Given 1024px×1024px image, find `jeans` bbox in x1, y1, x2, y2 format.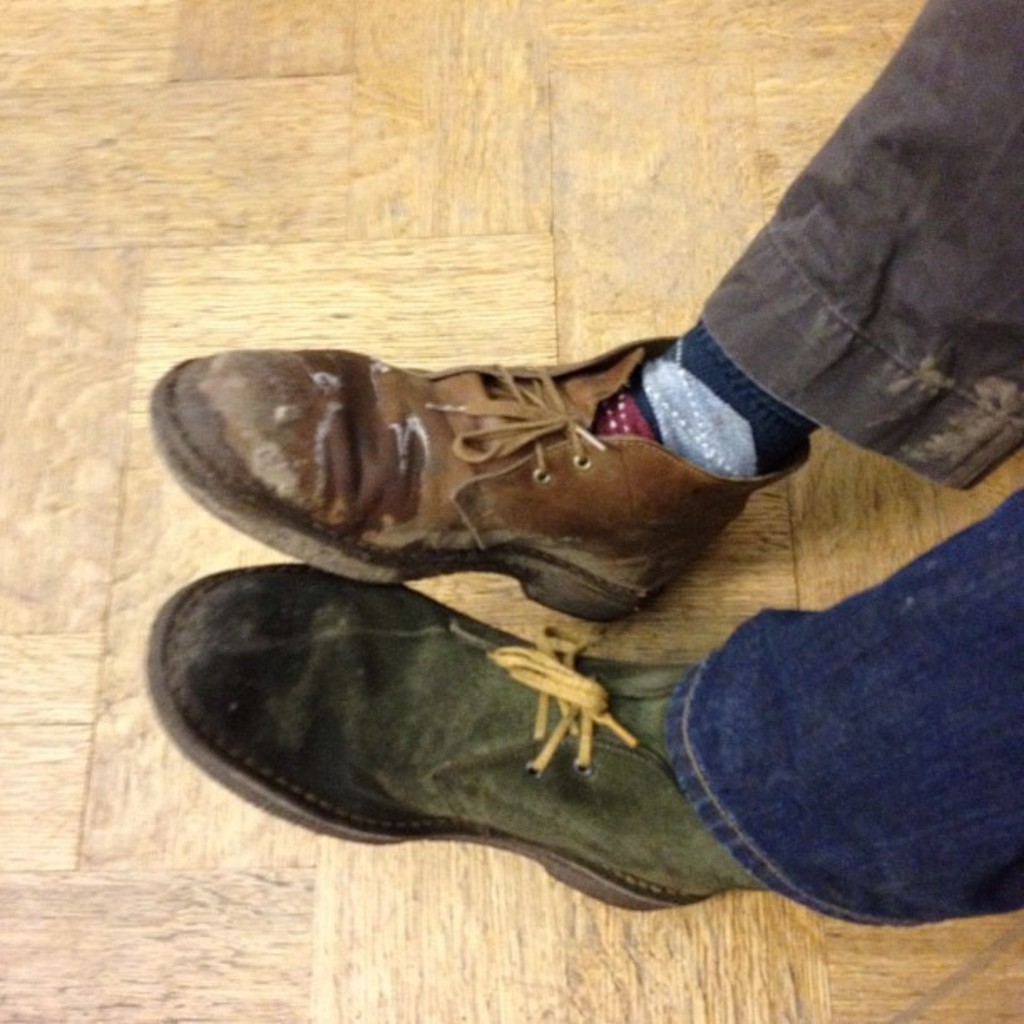
661, 487, 1019, 929.
